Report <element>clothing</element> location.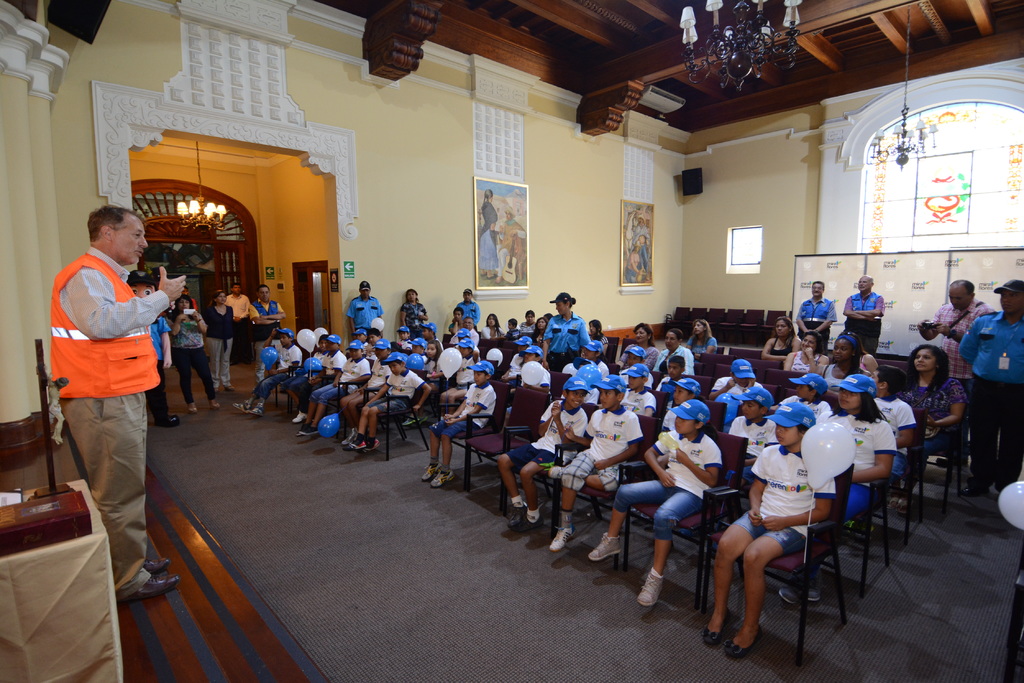
Report: x1=956 y1=310 x2=1023 y2=506.
